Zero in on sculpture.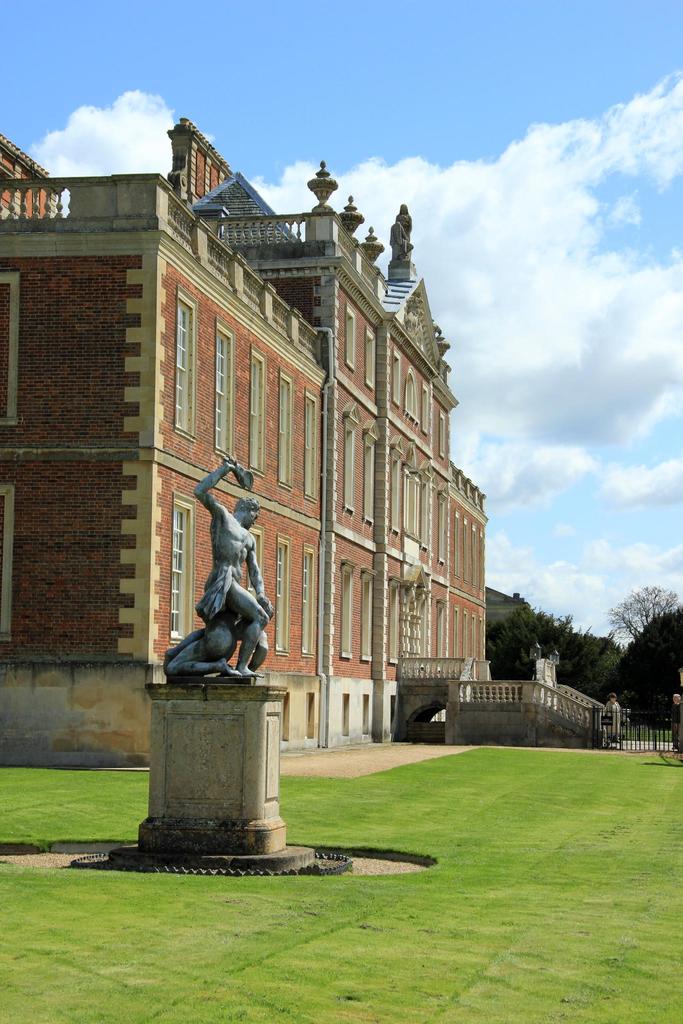
Zeroed in: <bbox>164, 459, 274, 707</bbox>.
